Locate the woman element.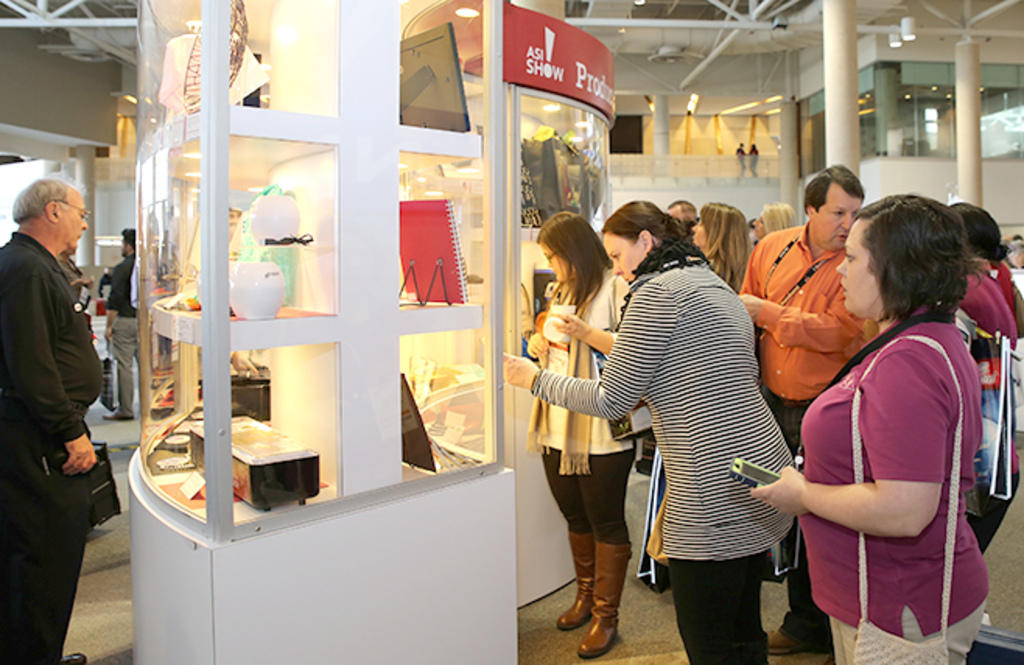
Element bbox: BBox(965, 196, 1022, 550).
